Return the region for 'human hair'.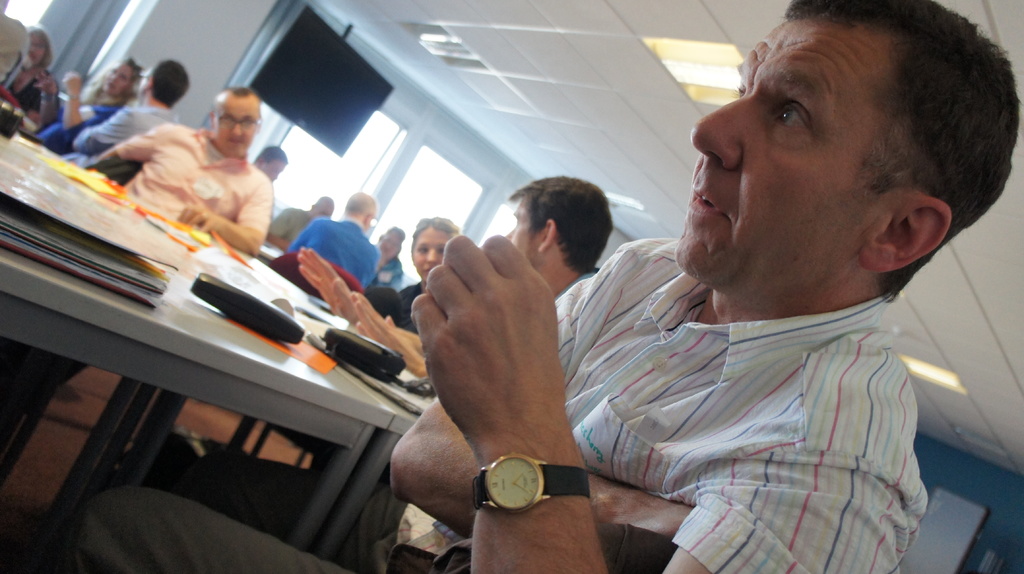
x1=151, y1=59, x2=189, y2=106.
